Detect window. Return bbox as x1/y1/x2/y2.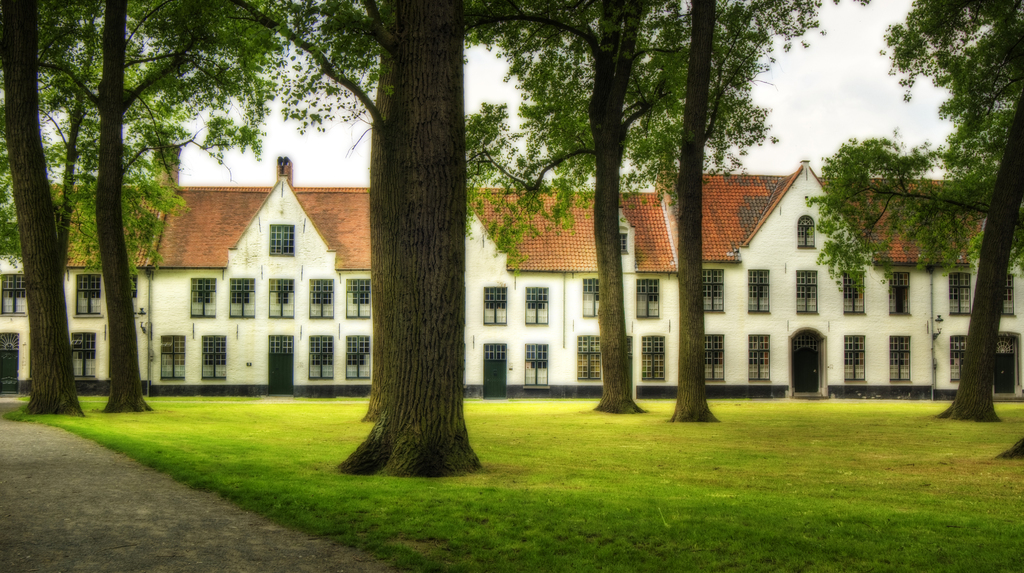
267/223/294/254.
